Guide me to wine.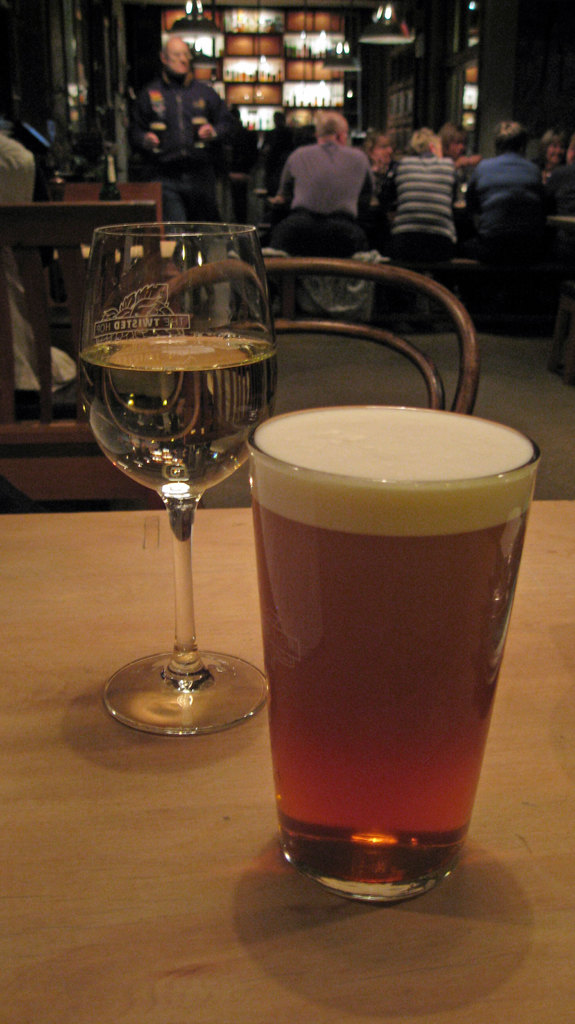
Guidance: select_region(232, 485, 542, 854).
